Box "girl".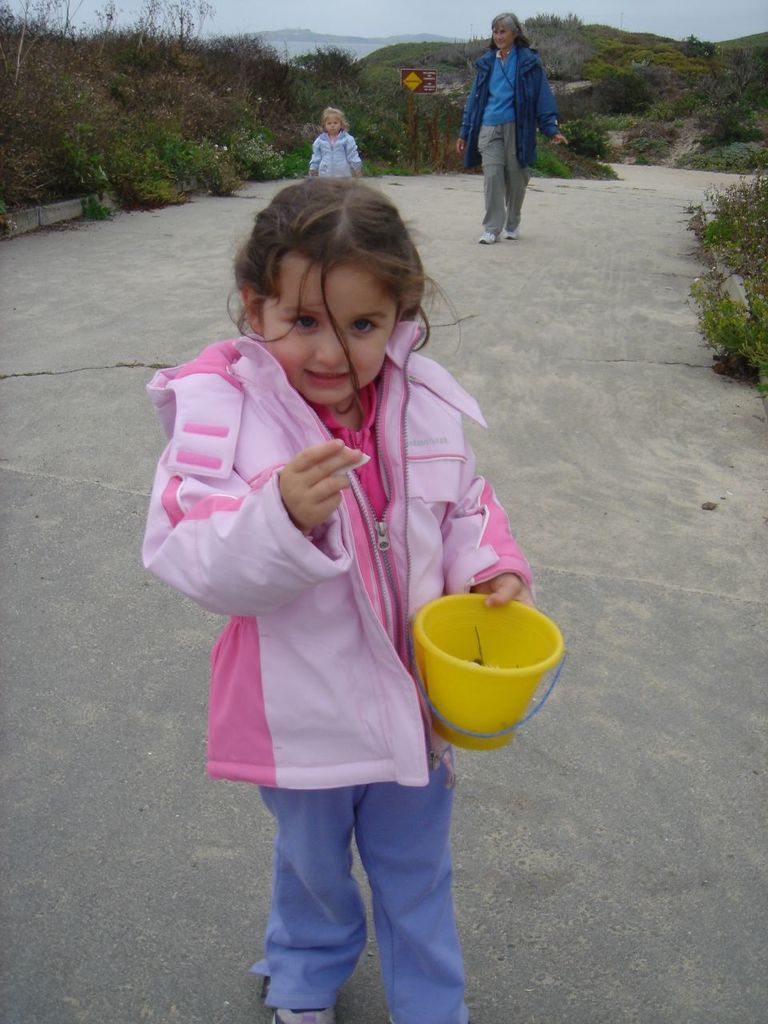
bbox=[307, 103, 360, 176].
